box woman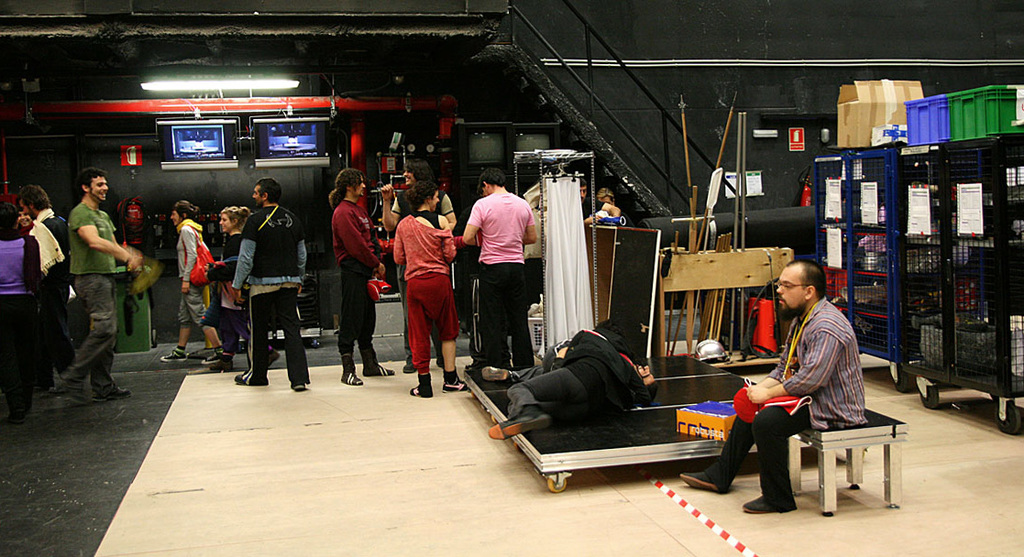
locate(216, 209, 281, 370)
